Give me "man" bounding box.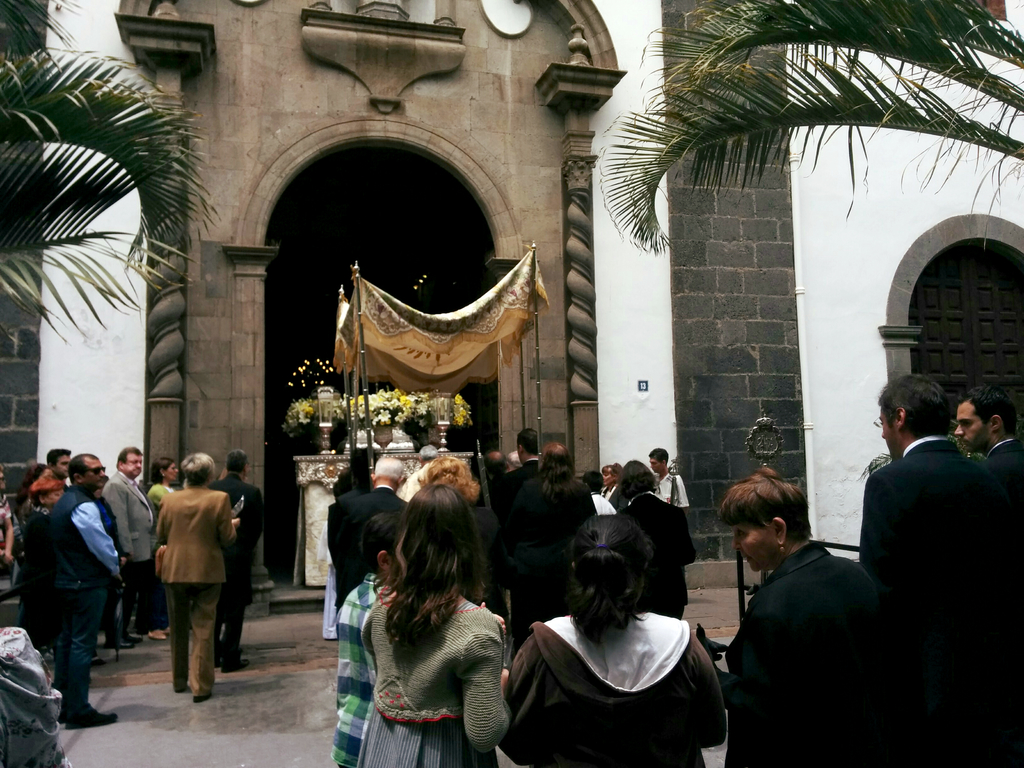
[left=335, top=454, right=403, bottom=642].
